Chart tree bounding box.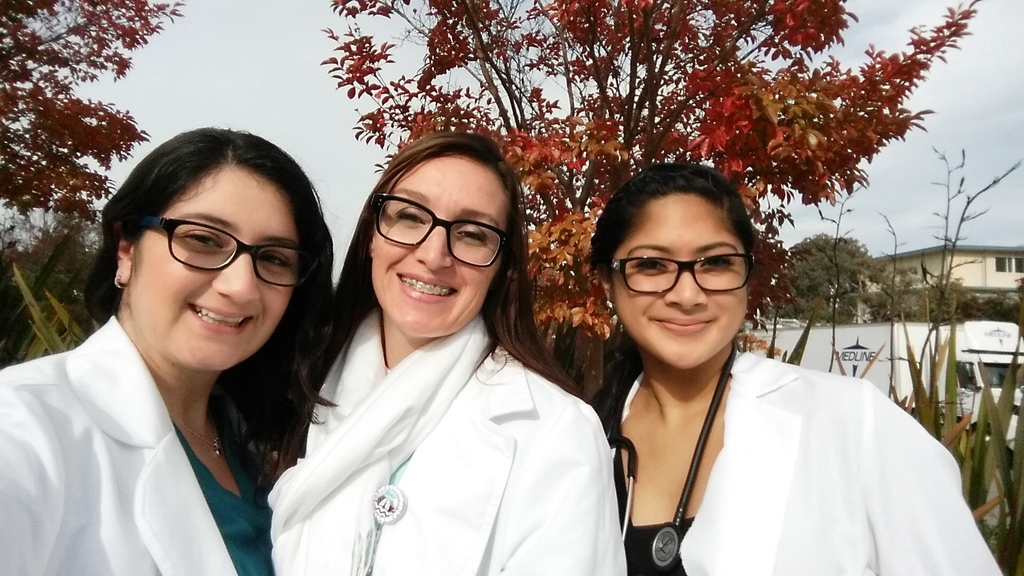
Charted: 312 0 989 434.
